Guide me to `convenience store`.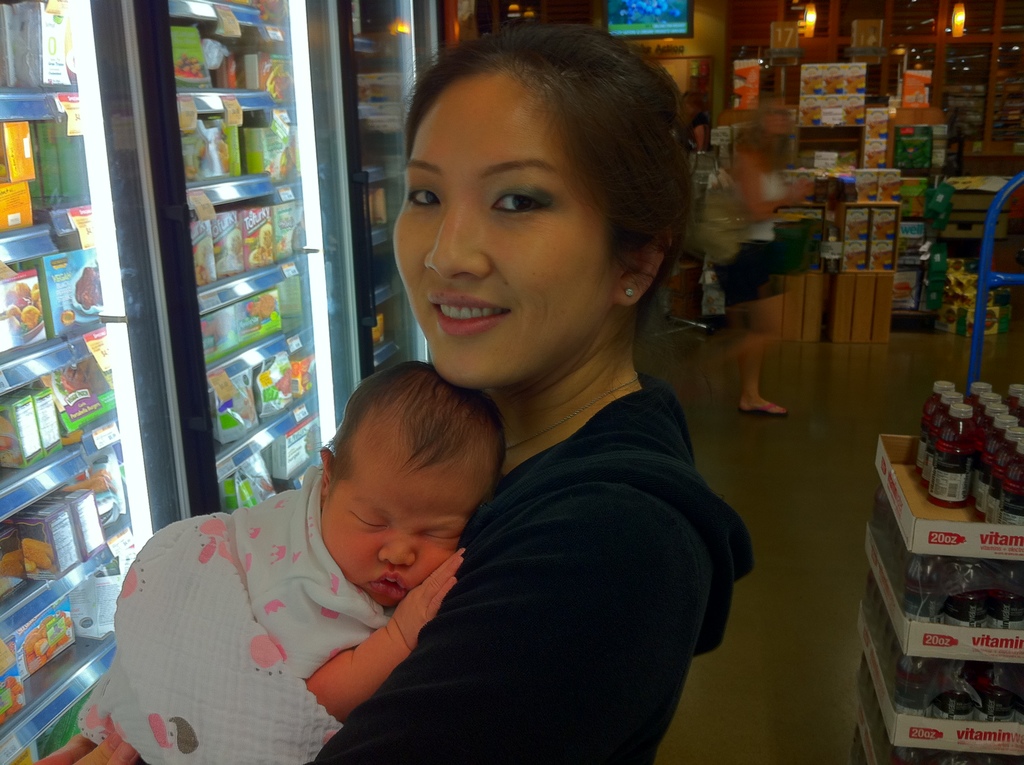
Guidance: <bbox>0, 0, 1023, 763</bbox>.
